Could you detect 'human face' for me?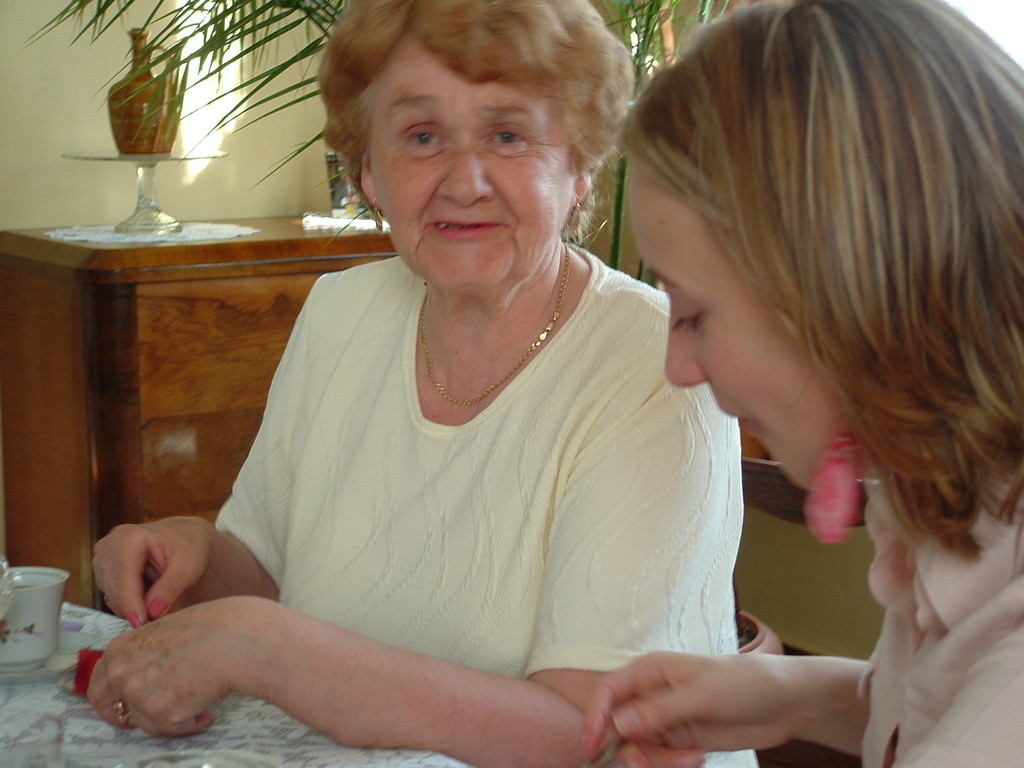
Detection result: (x1=629, y1=172, x2=837, y2=495).
